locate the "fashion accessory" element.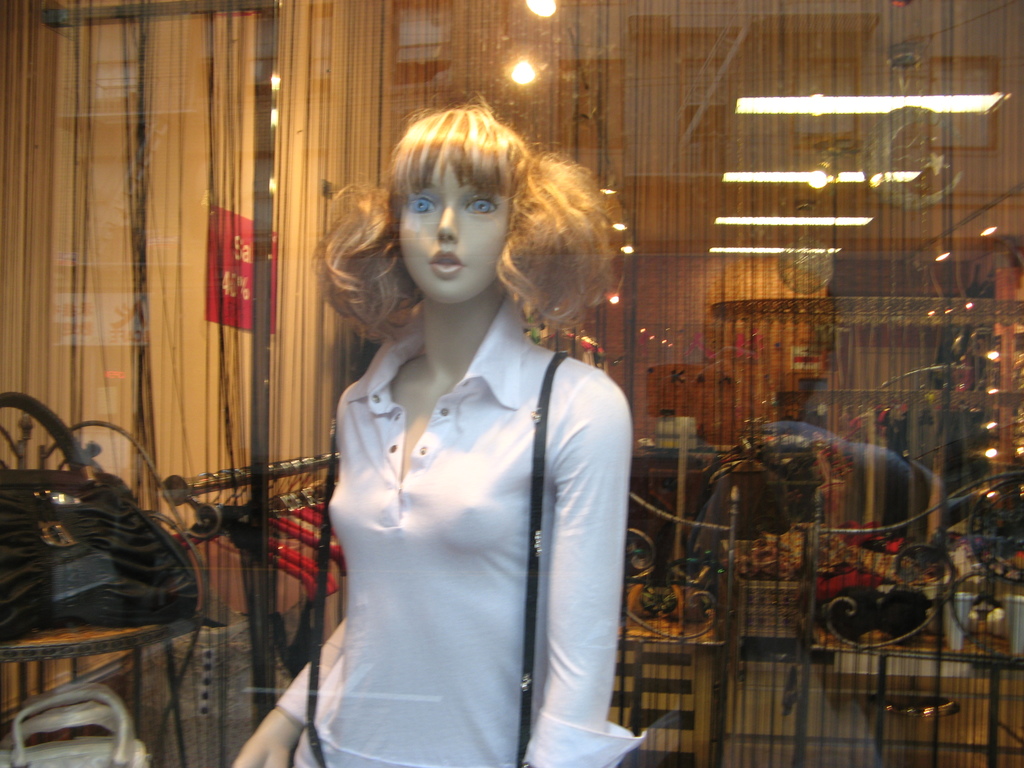
Element bbox: <bbox>310, 395, 339, 767</bbox>.
